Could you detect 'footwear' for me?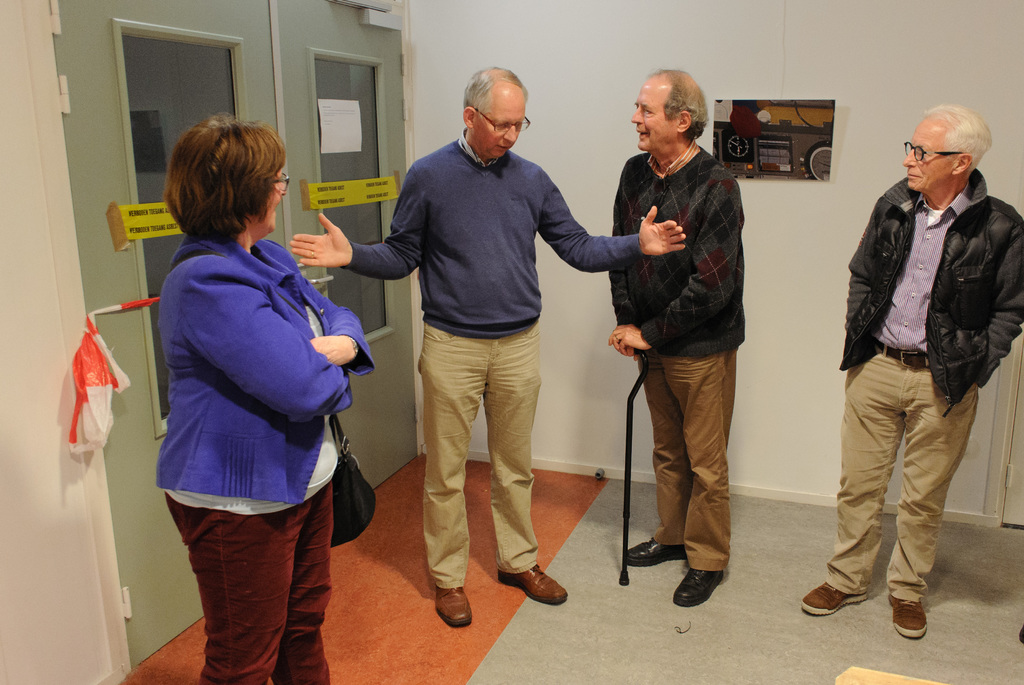
Detection result: 436,585,470,627.
